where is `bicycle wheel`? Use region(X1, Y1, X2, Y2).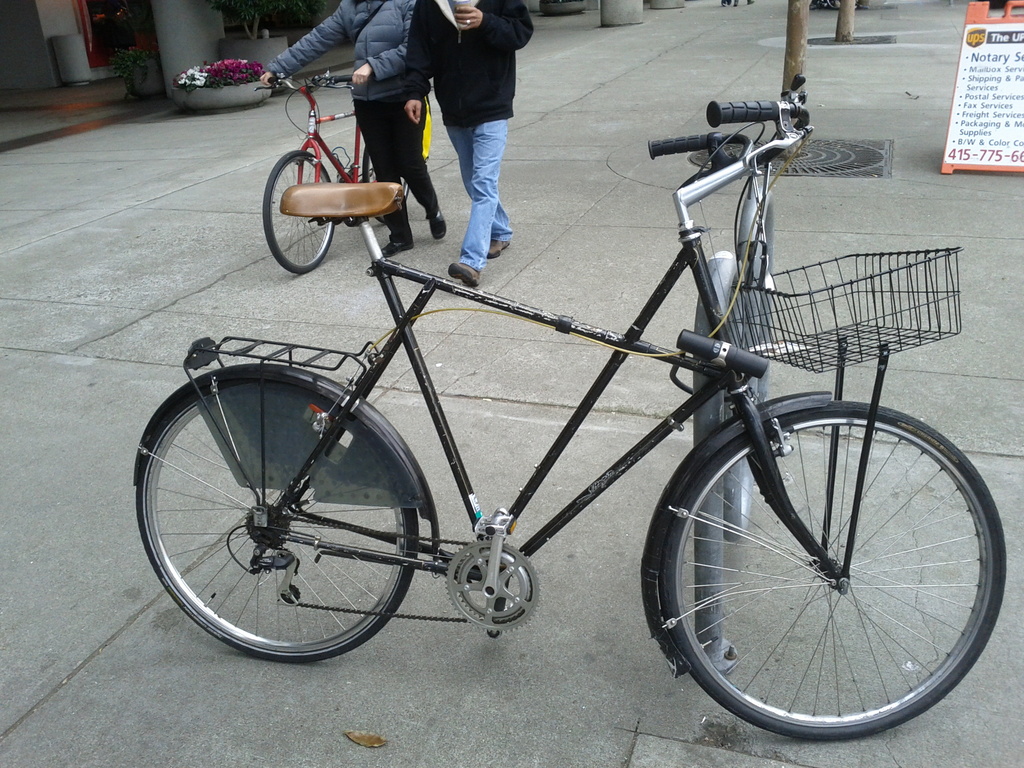
region(657, 400, 1009, 741).
